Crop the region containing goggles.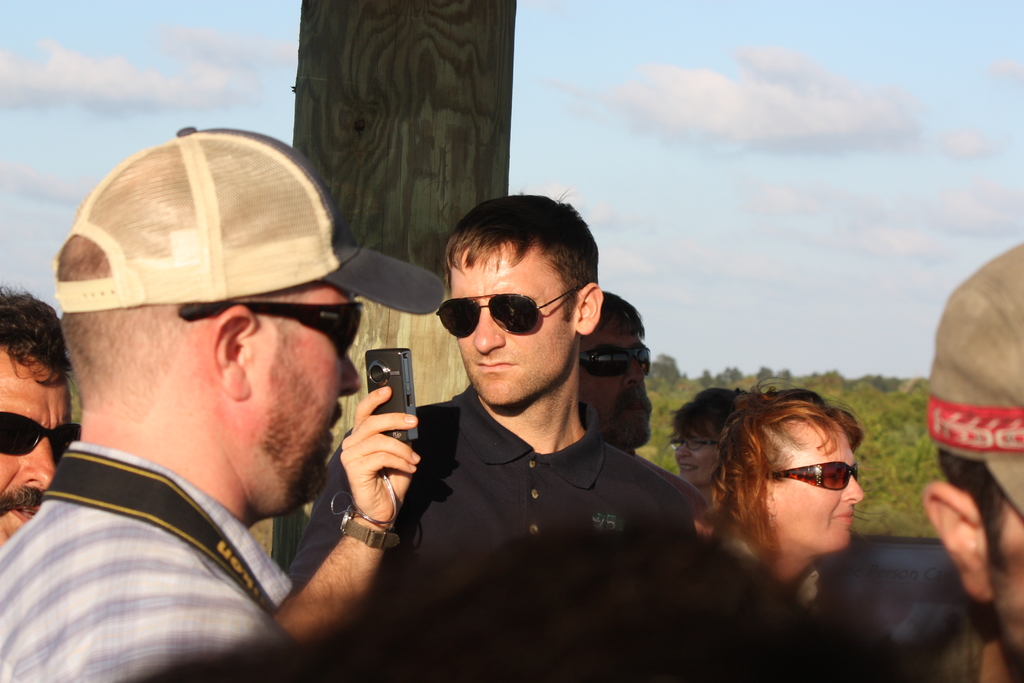
Crop region: 433,277,598,338.
